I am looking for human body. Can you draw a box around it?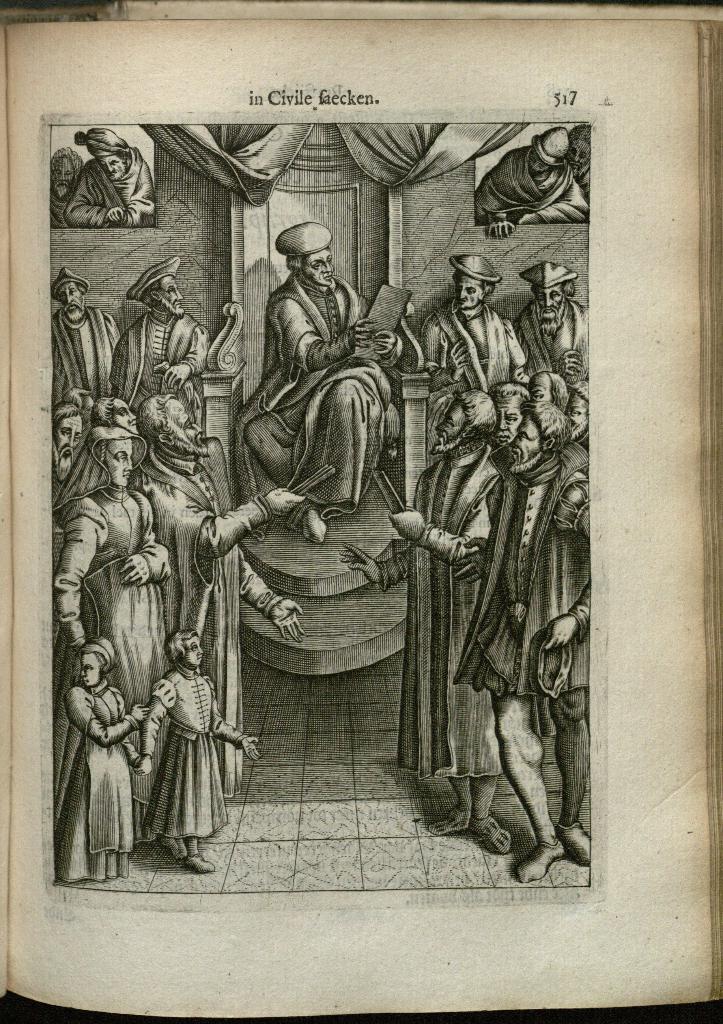
Sure, the bounding box is box(42, 301, 126, 406).
